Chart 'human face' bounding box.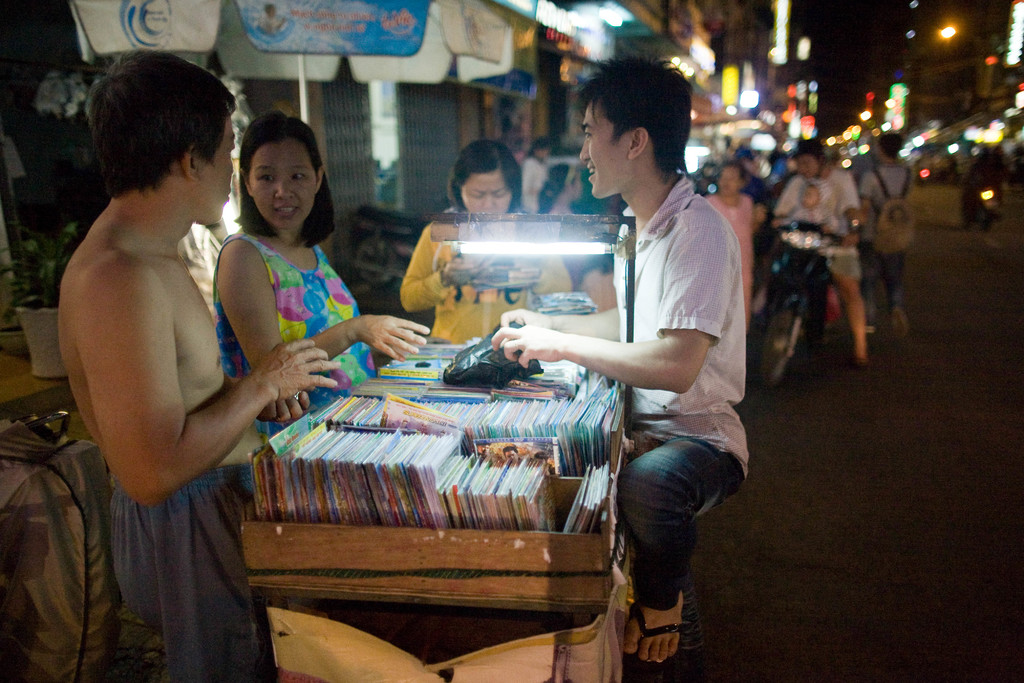
Charted: [left=196, top=108, right=236, bottom=227].
